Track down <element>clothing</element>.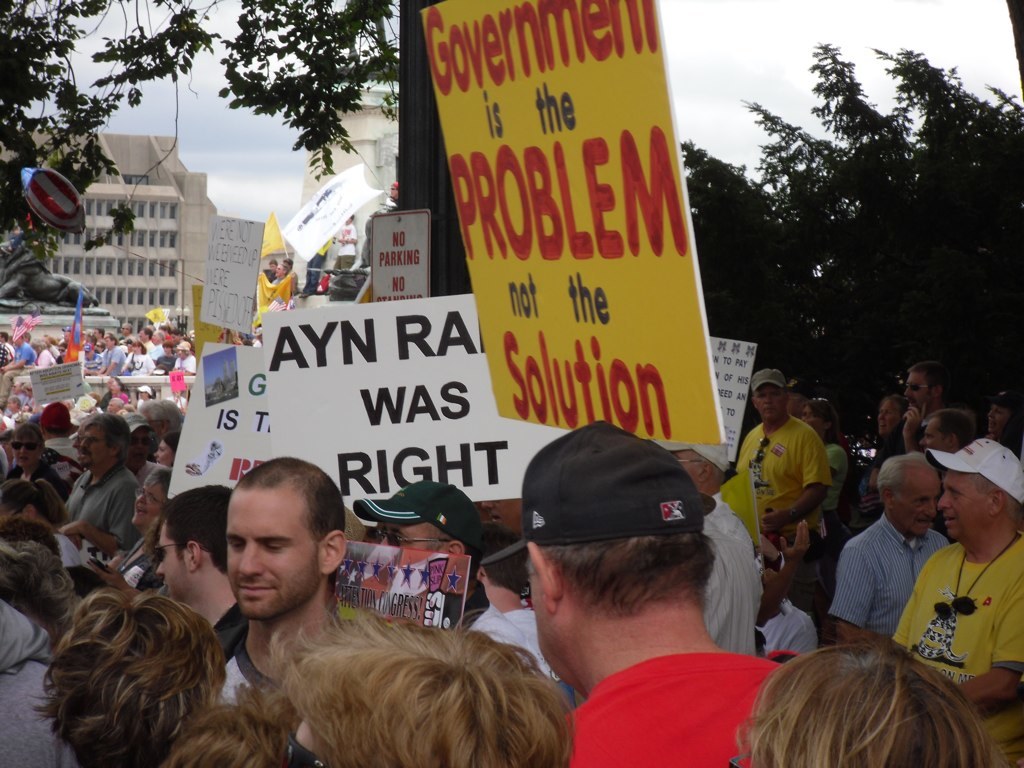
Tracked to [left=572, top=641, right=795, bottom=767].
